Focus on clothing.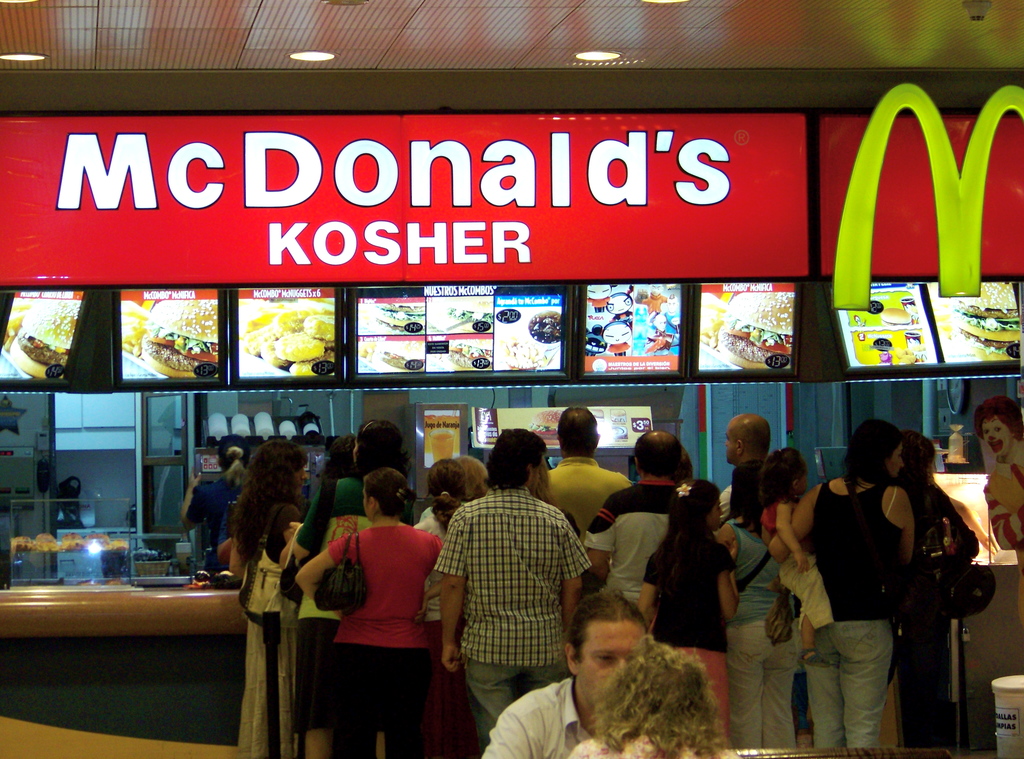
Focused at 981, 435, 1023, 636.
